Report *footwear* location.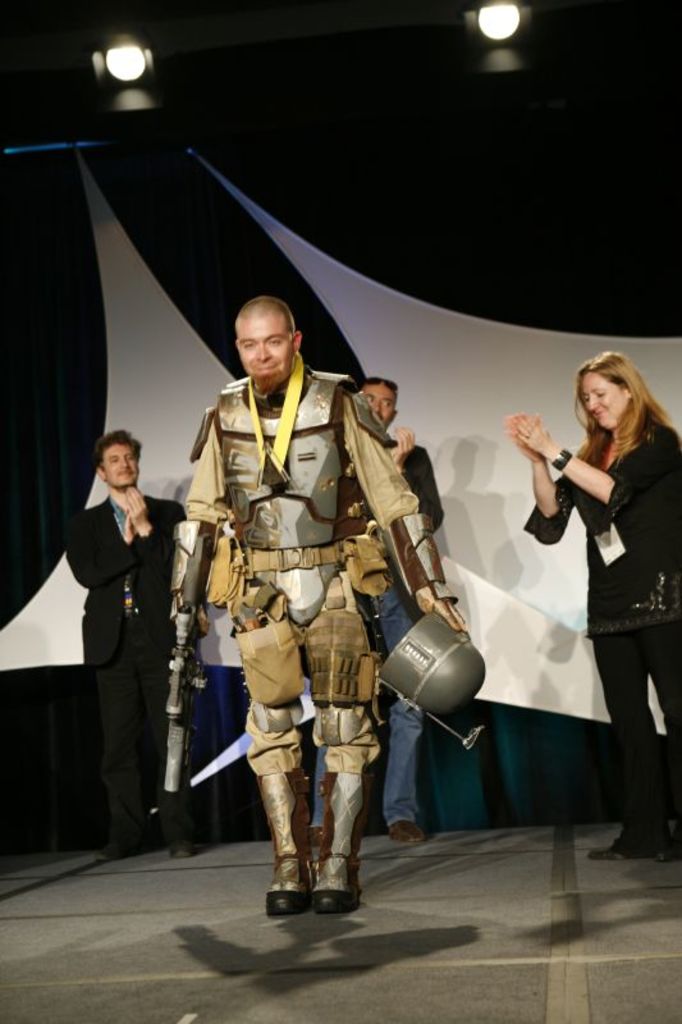
Report: bbox=(260, 764, 313, 916).
